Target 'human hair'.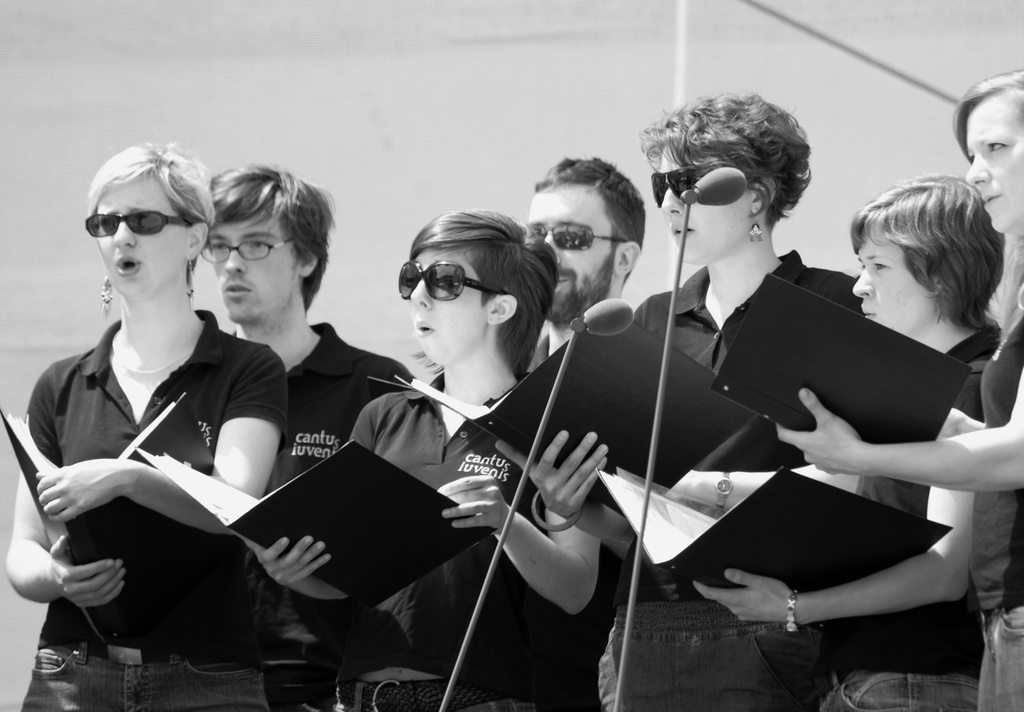
Target region: left=83, top=138, right=216, bottom=302.
